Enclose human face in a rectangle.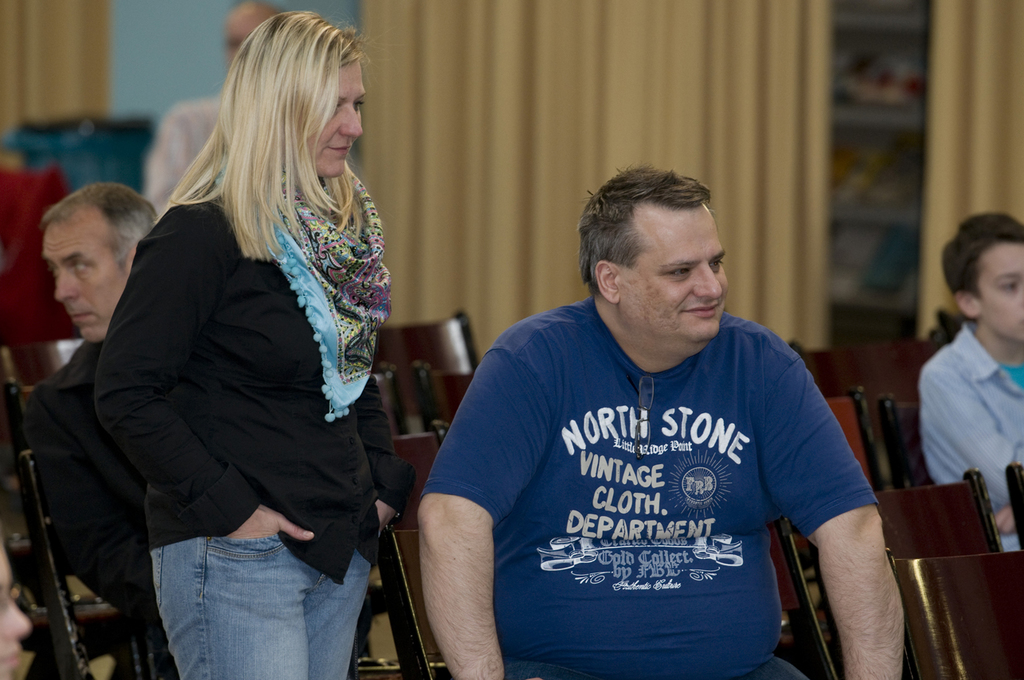
rect(41, 213, 127, 342).
